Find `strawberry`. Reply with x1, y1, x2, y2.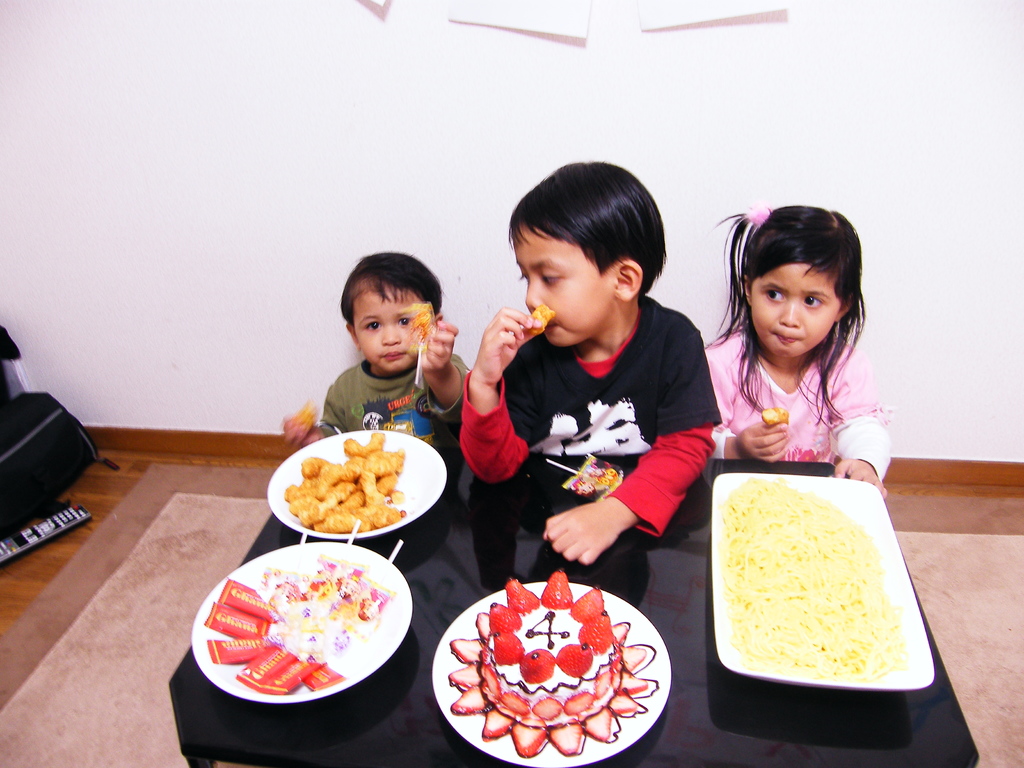
453, 639, 486, 663.
